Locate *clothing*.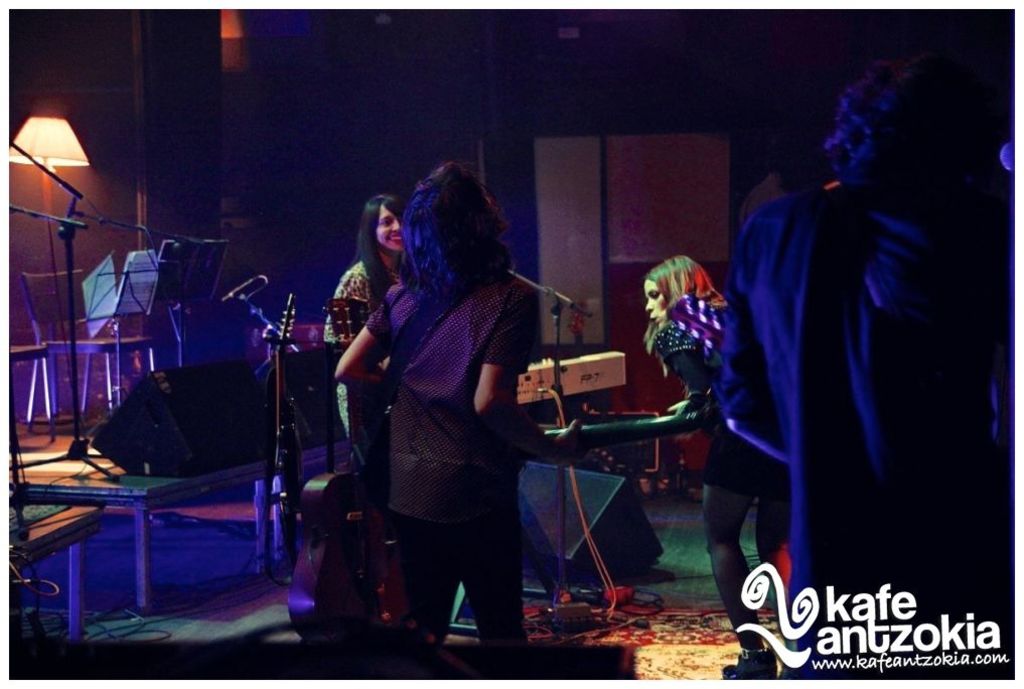
Bounding box: detection(652, 296, 803, 499).
